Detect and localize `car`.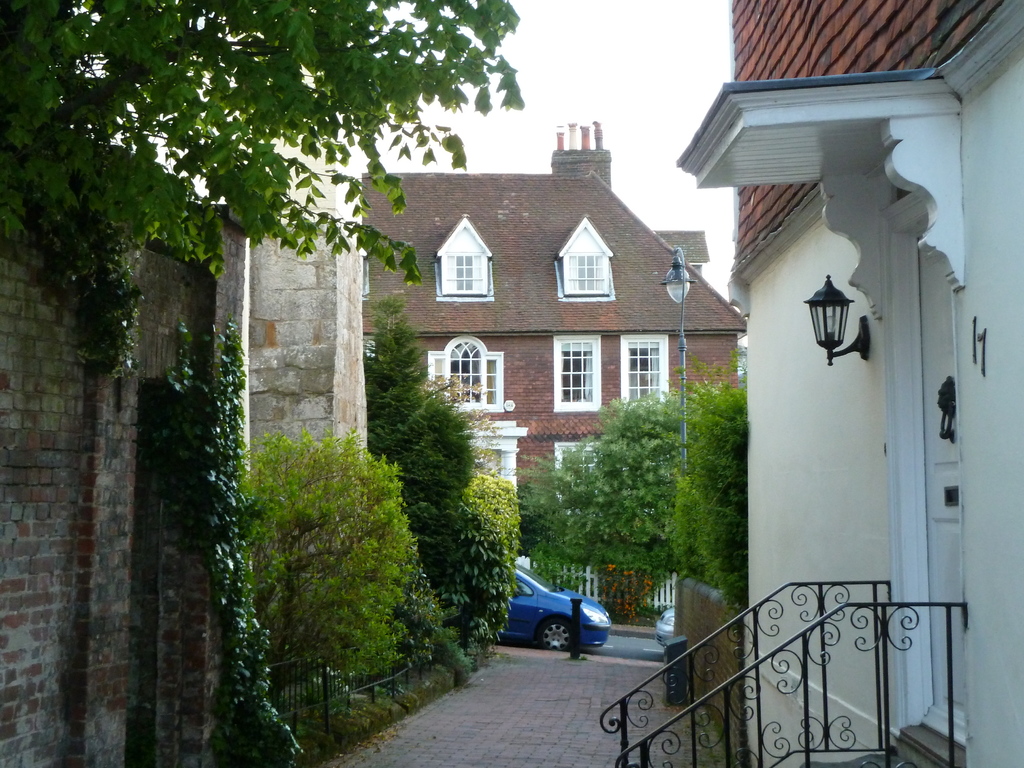
Localized at 493/579/611/660.
